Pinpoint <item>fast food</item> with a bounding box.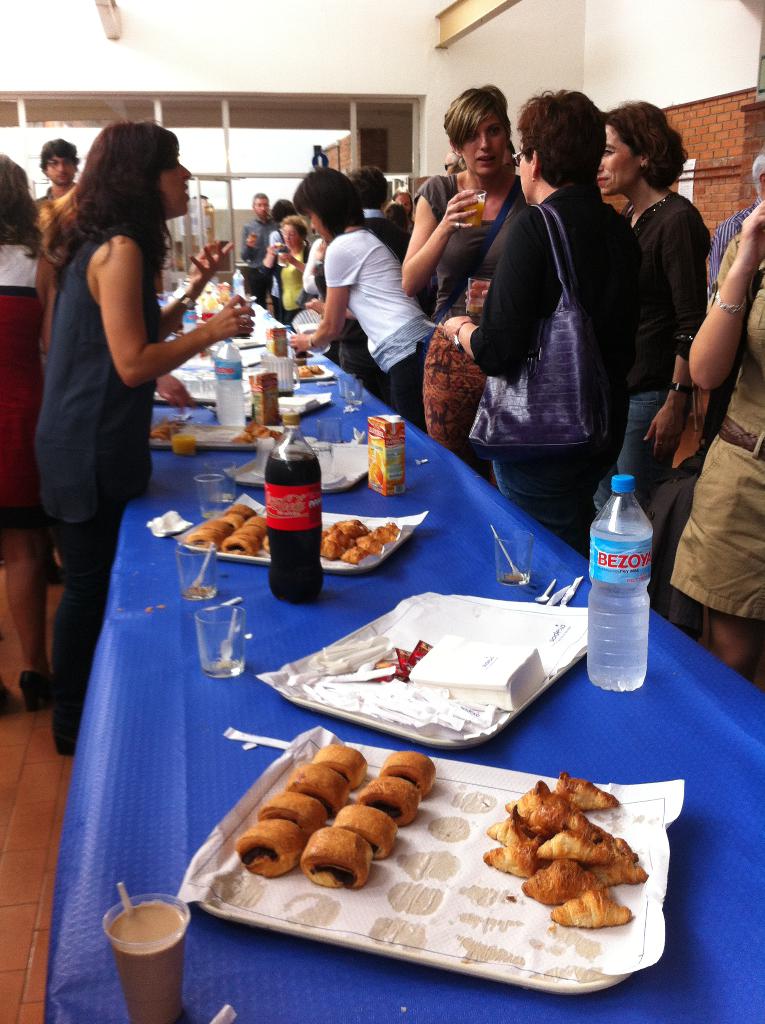
(354, 532, 382, 555).
